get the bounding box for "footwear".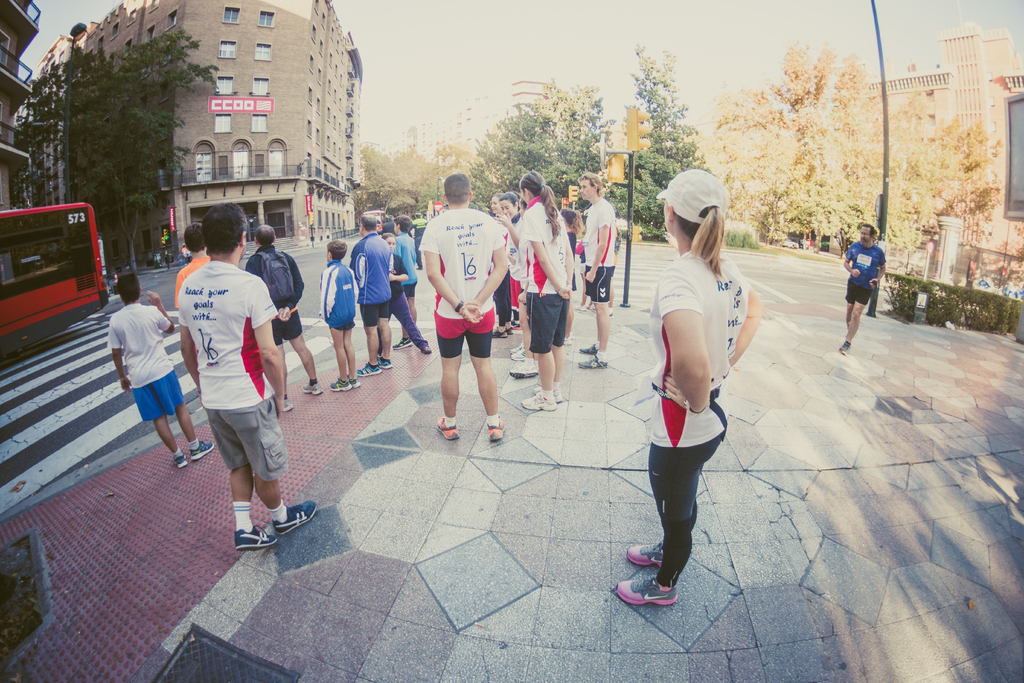
507 320 521 331.
